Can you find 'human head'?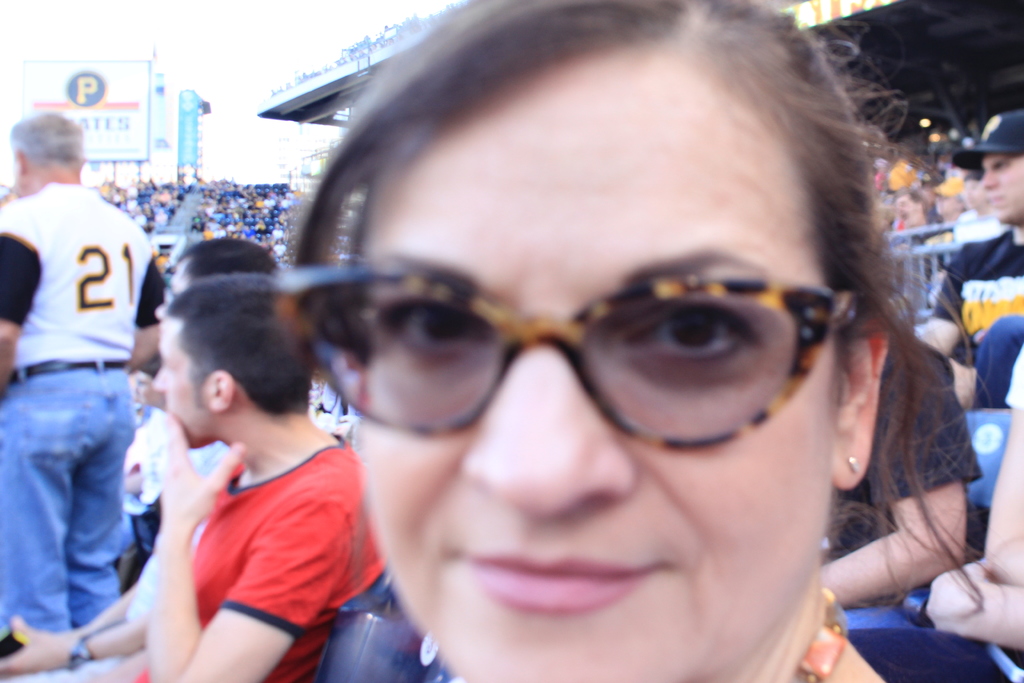
Yes, bounding box: crop(154, 274, 311, 454).
